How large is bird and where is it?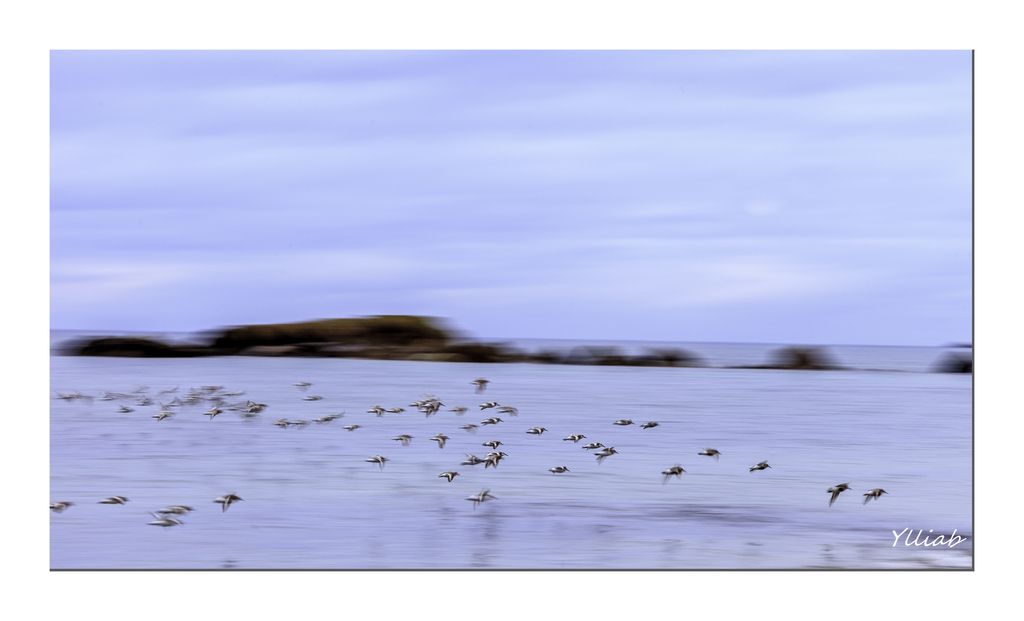
Bounding box: bbox(451, 404, 469, 415).
